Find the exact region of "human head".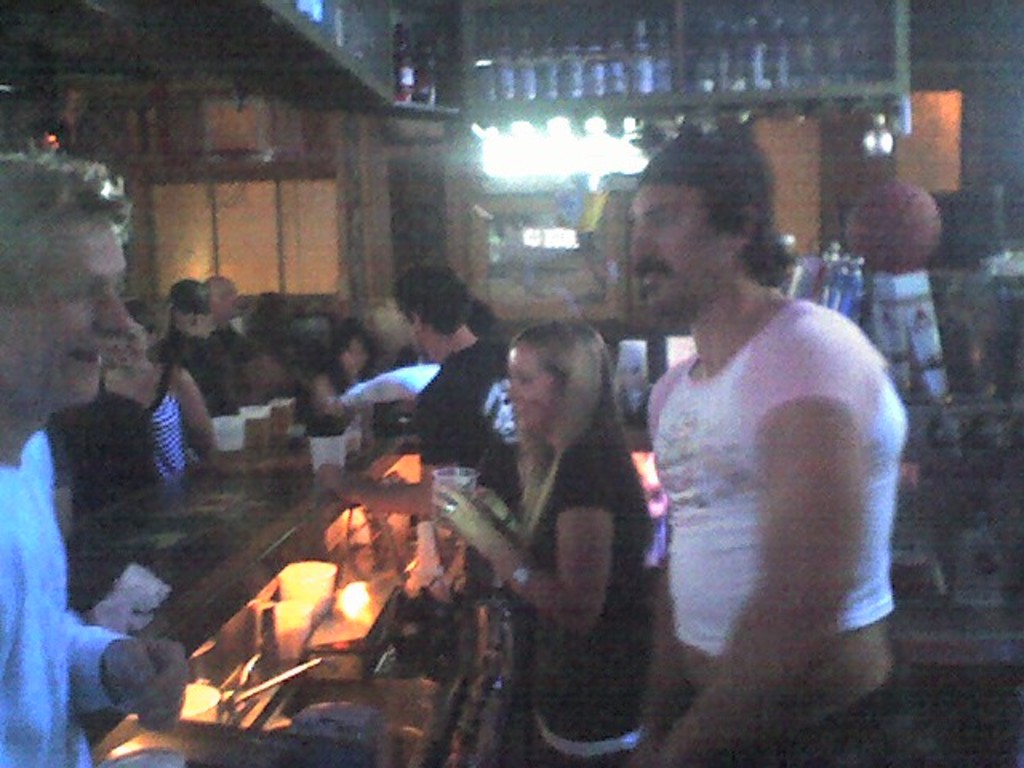
Exact region: bbox(0, 149, 136, 406).
